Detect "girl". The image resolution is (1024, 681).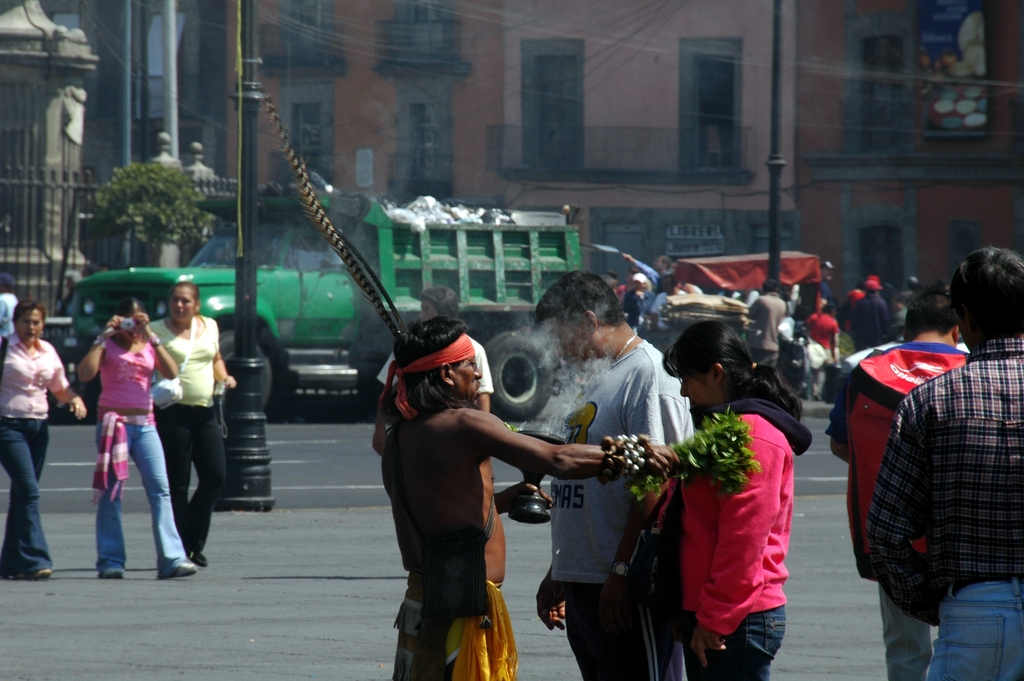
x1=675 y1=315 x2=814 y2=680.
